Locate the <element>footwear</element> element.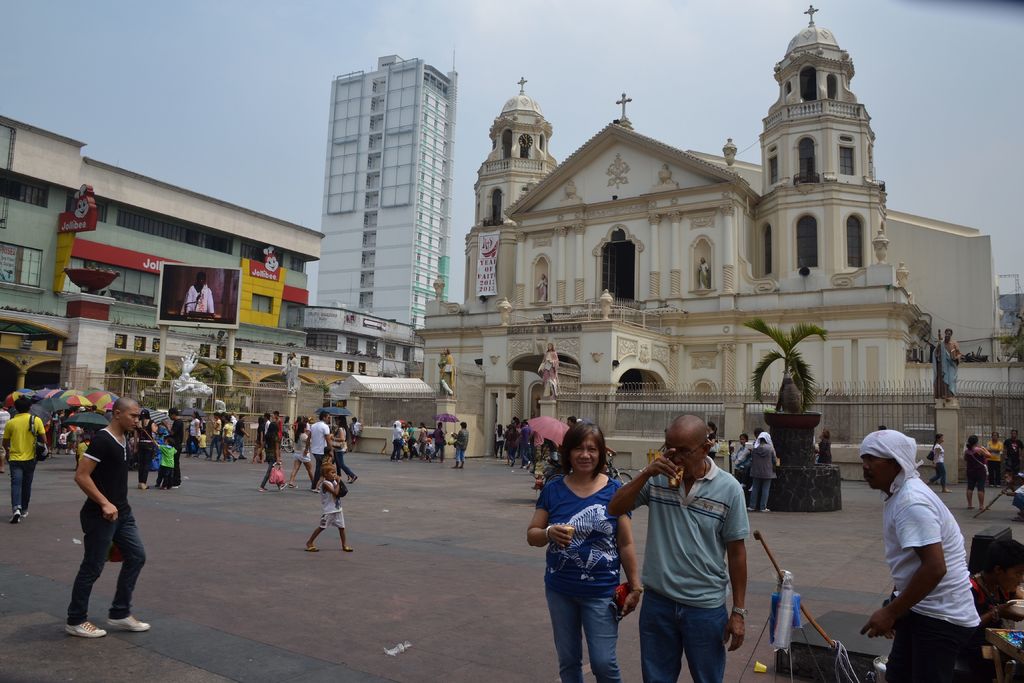
Element bbox: Rect(440, 460, 444, 461).
